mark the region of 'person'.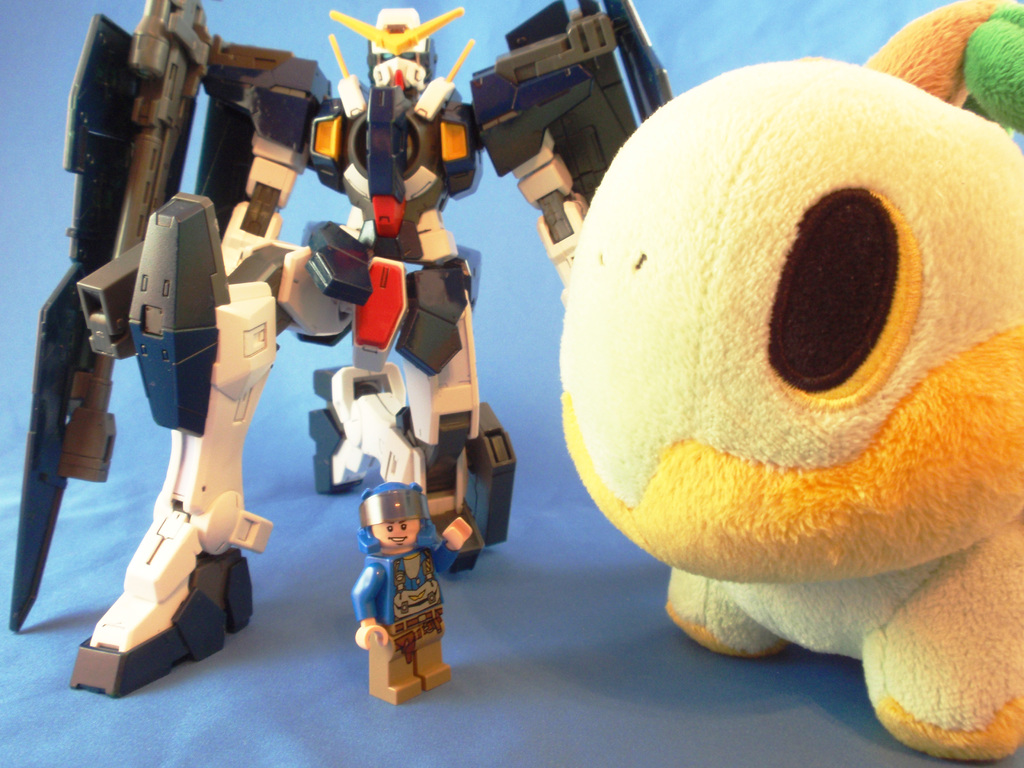
Region: (357,476,470,702).
